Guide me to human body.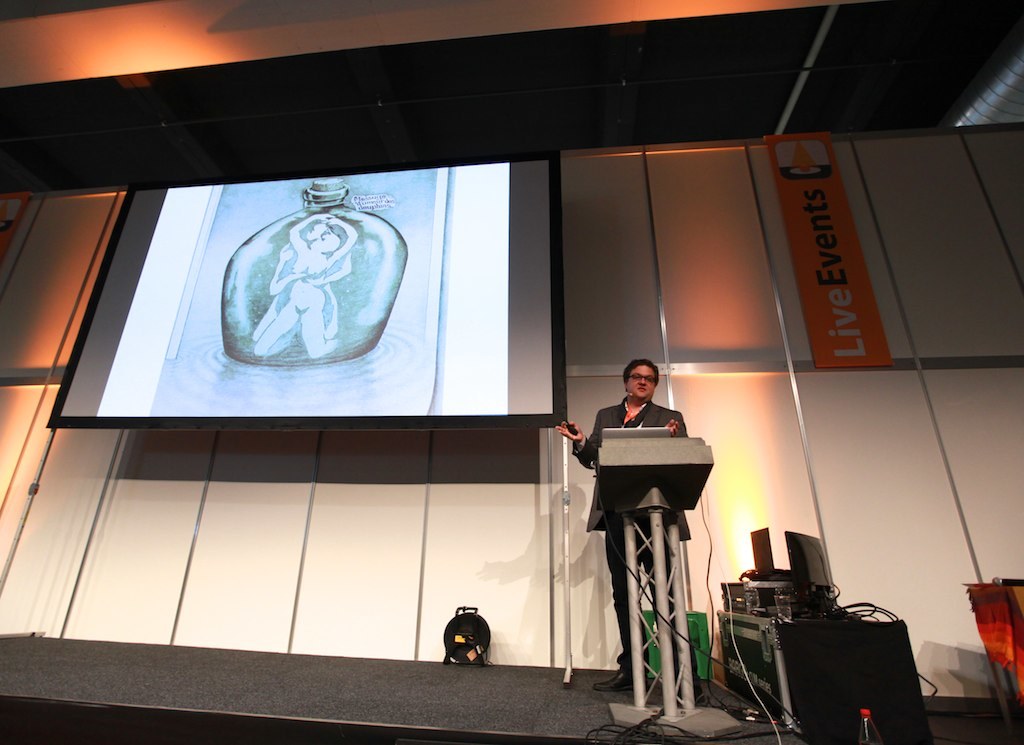
Guidance: 551:360:689:682.
